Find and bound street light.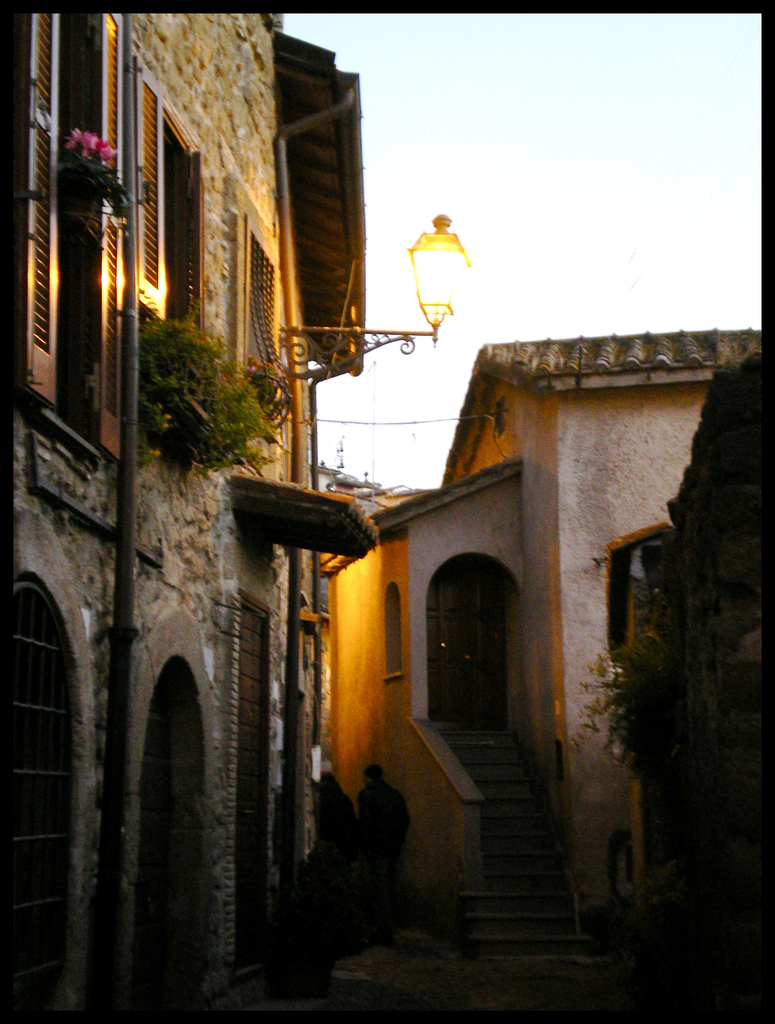
Bound: {"left": 243, "top": 213, "right": 478, "bottom": 436}.
